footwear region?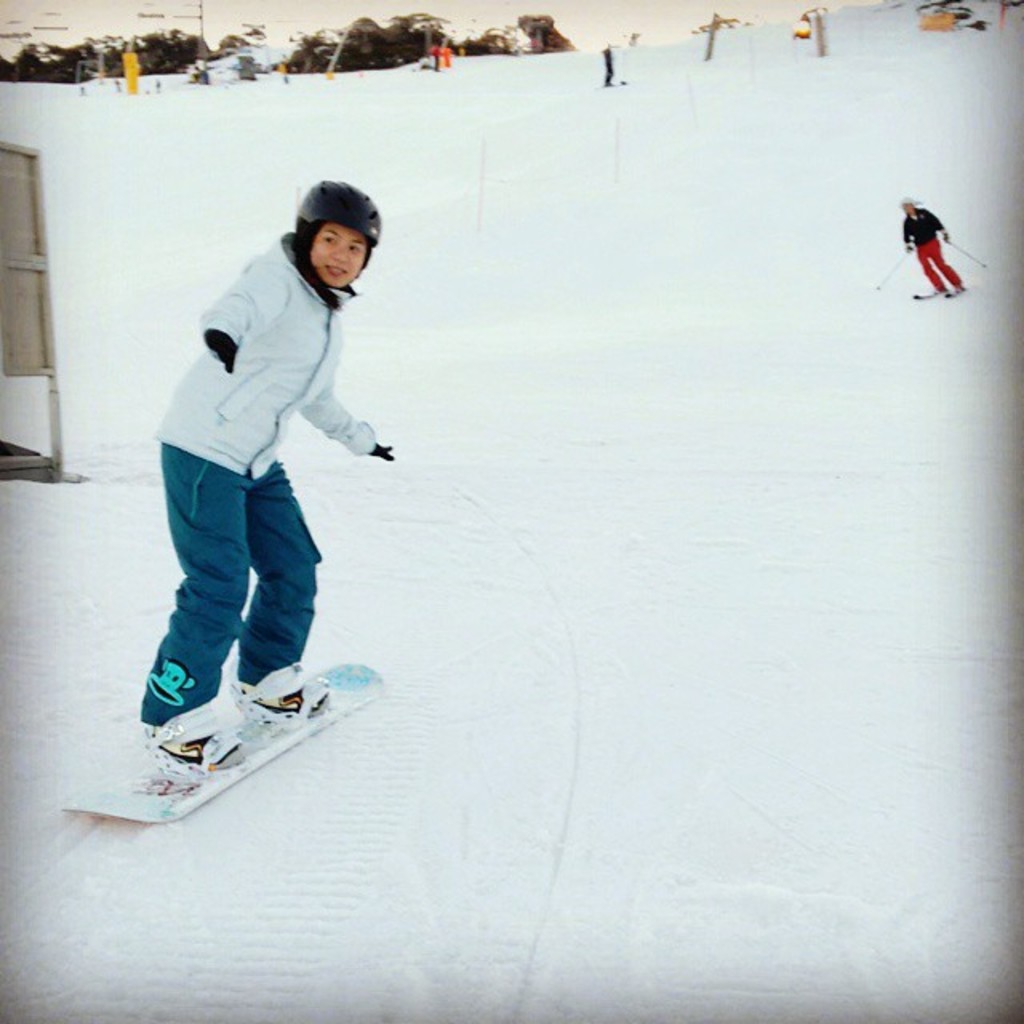
(x1=957, y1=286, x2=970, y2=294)
